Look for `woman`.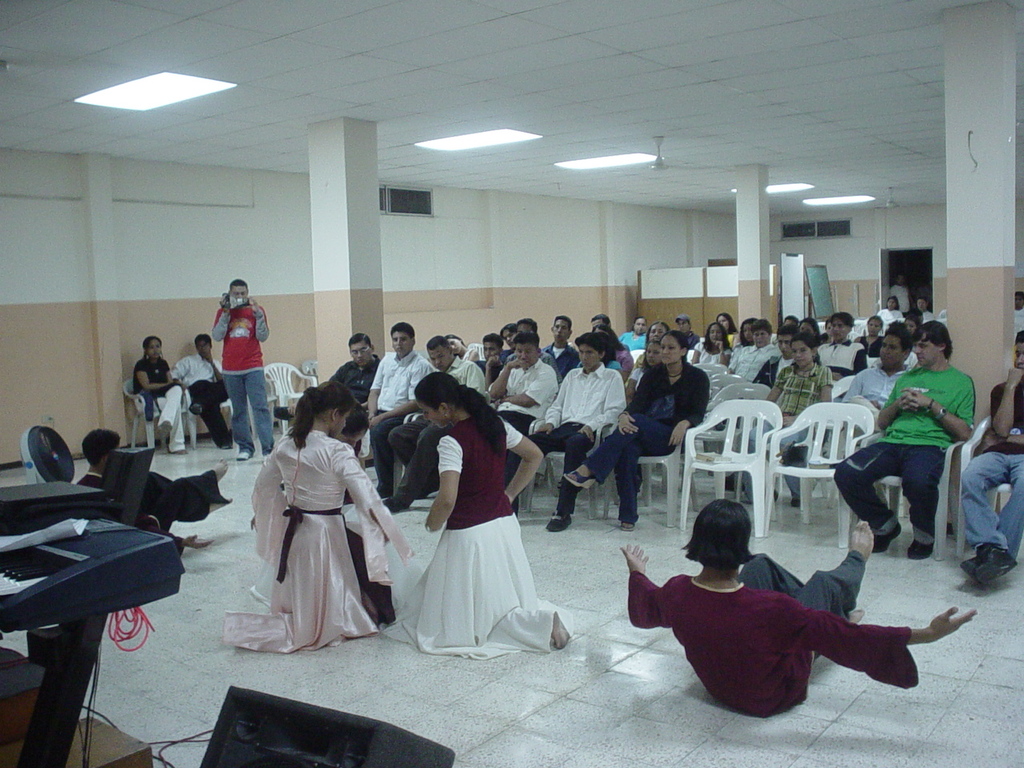
Found: box=[255, 399, 382, 657].
